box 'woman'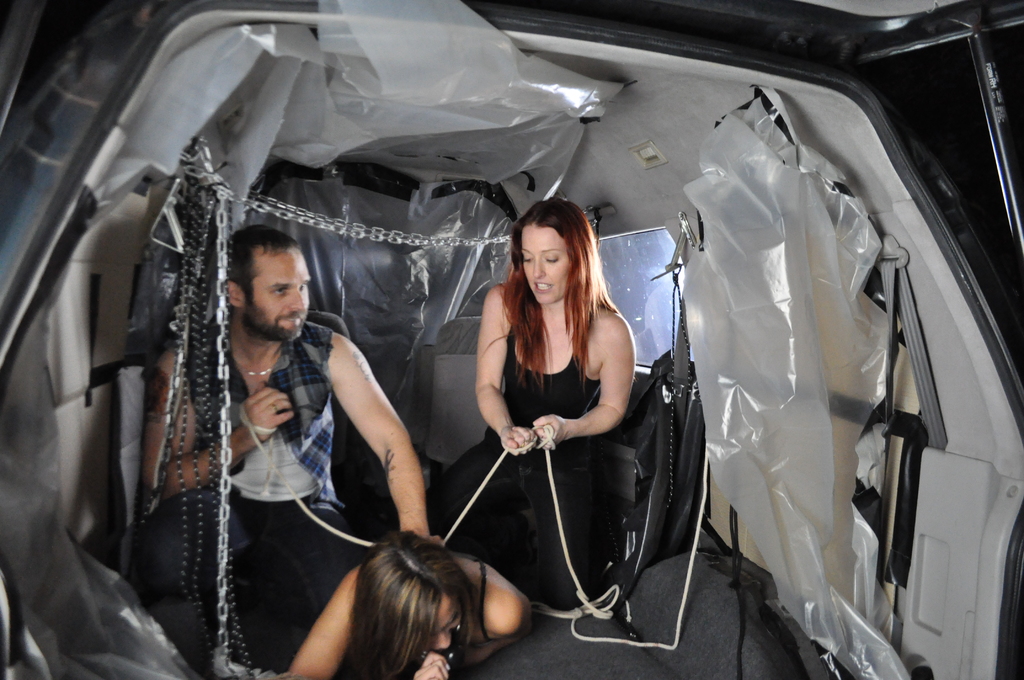
285/530/522/679
